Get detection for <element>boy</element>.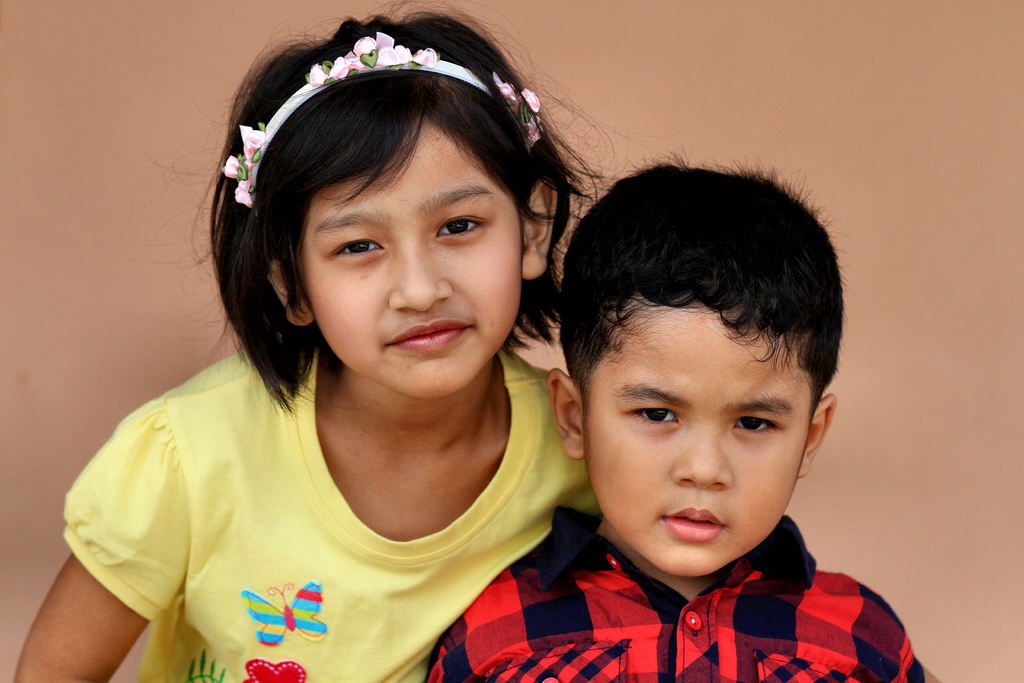
Detection: box=[424, 151, 943, 682].
